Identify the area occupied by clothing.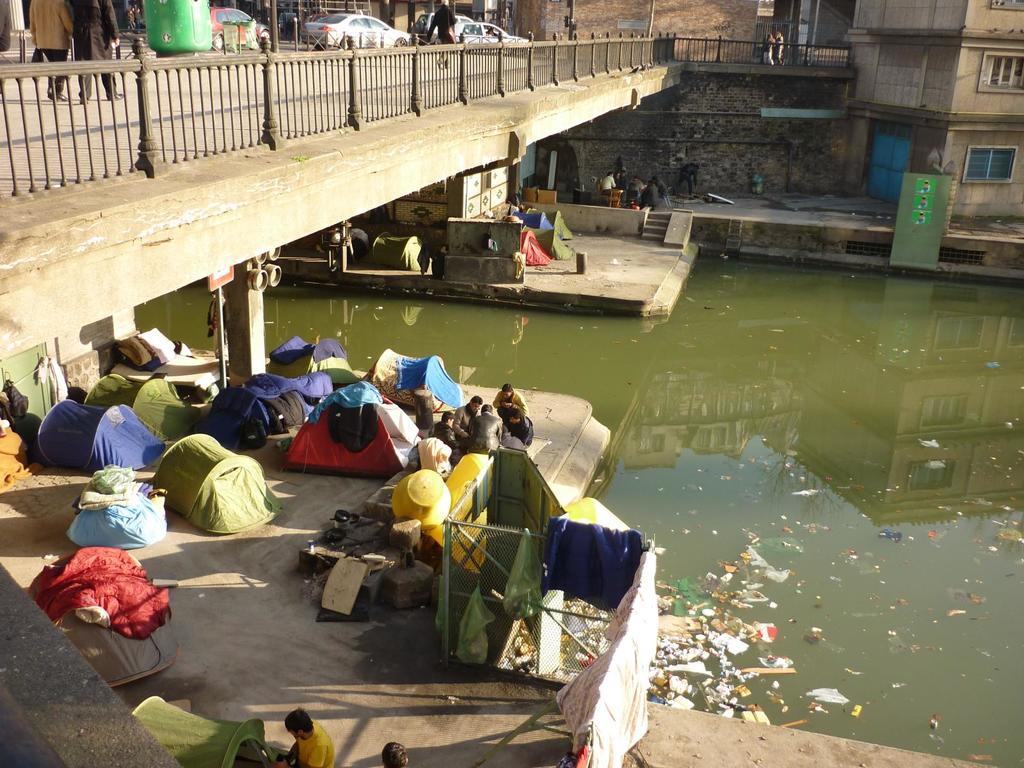
Area: box=[657, 180, 669, 196].
